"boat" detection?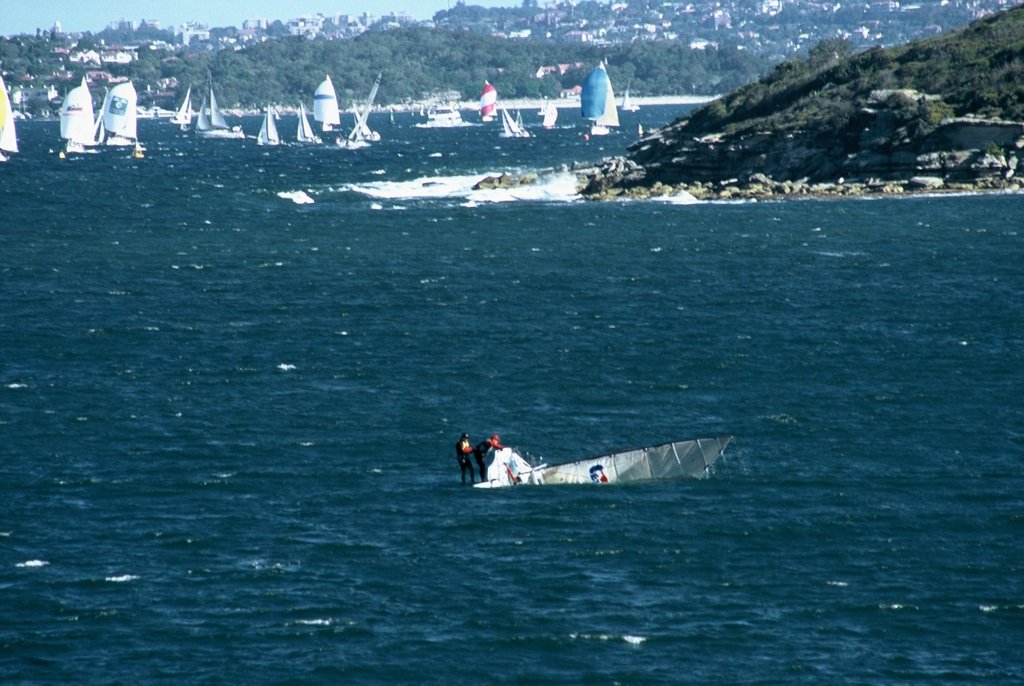
x1=351, y1=104, x2=383, y2=139
